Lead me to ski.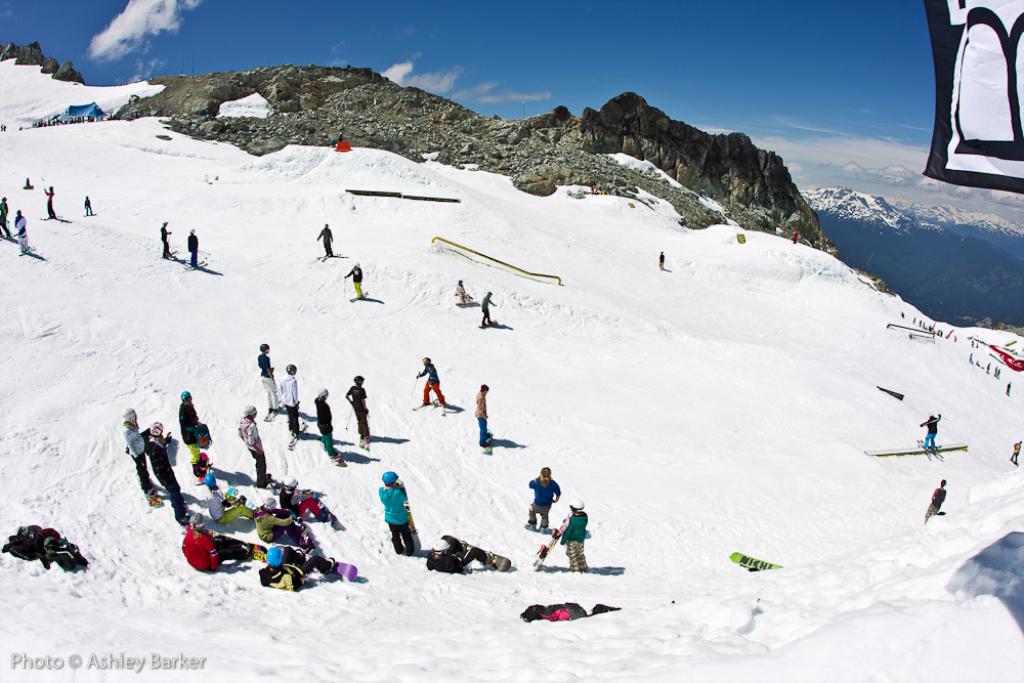
Lead to 437/395/452/420.
